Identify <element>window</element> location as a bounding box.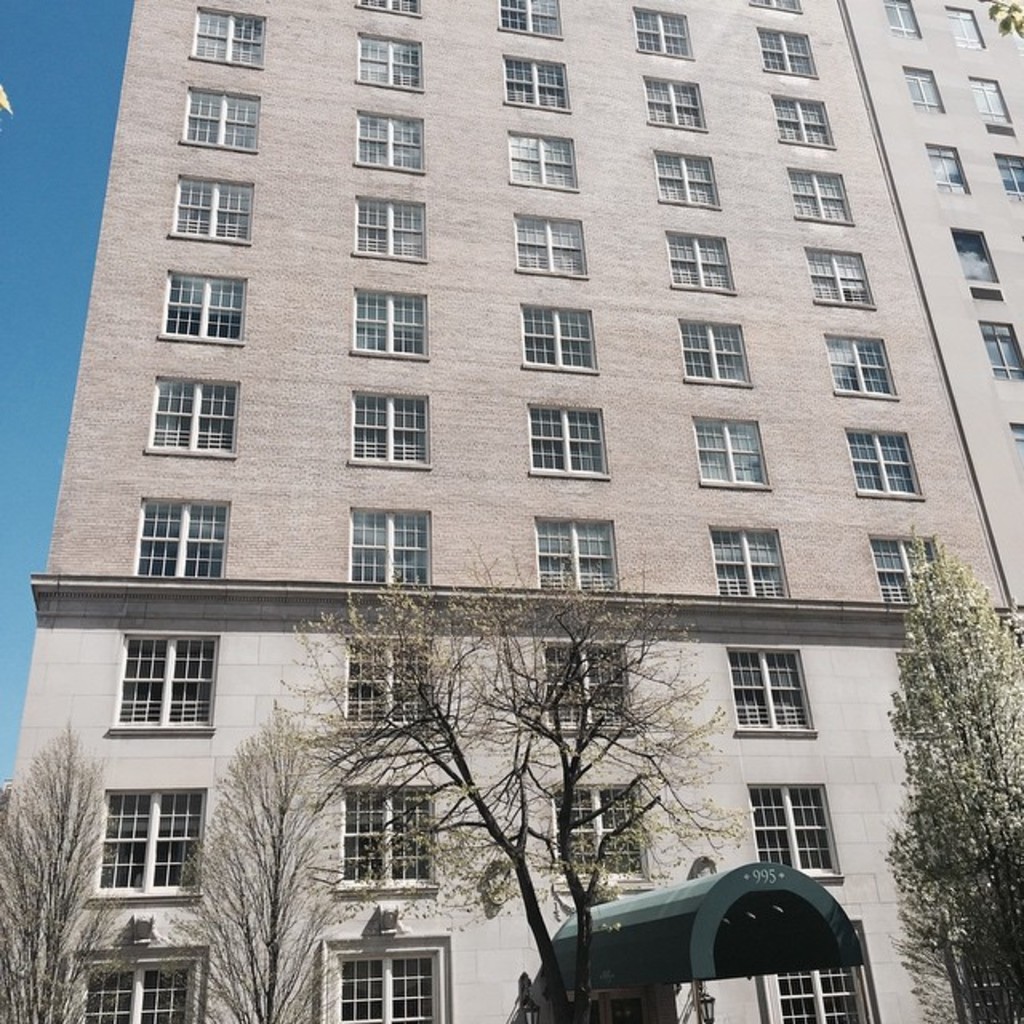
{"x1": 520, "y1": 298, "x2": 594, "y2": 373}.
